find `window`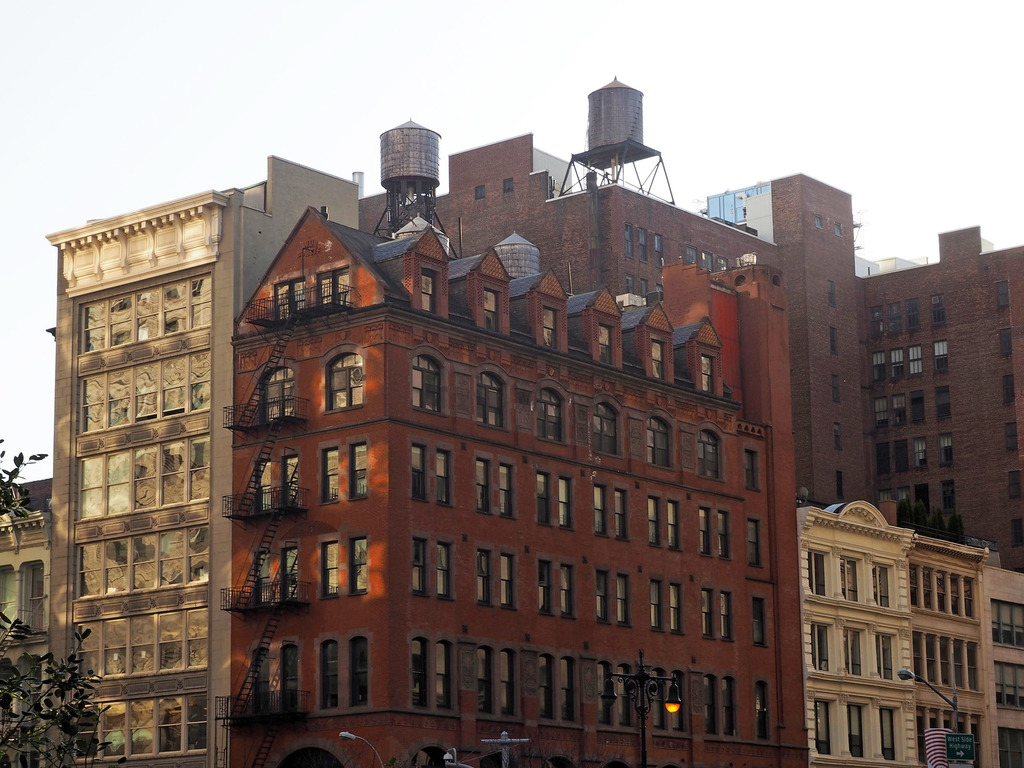
335 363 362 410
